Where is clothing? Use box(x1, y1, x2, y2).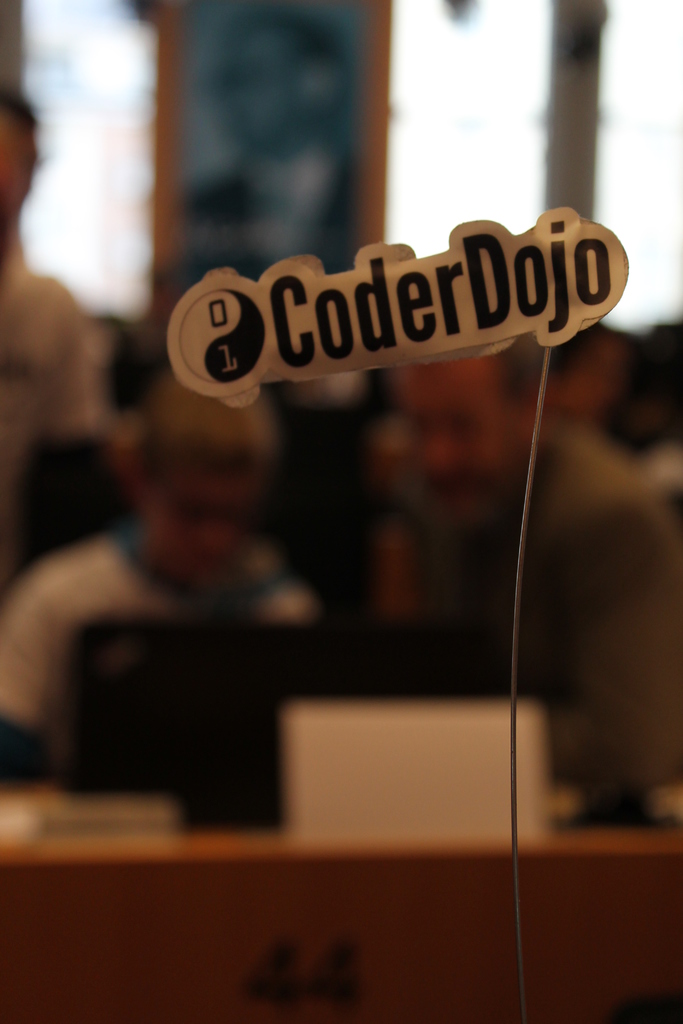
box(0, 524, 315, 728).
